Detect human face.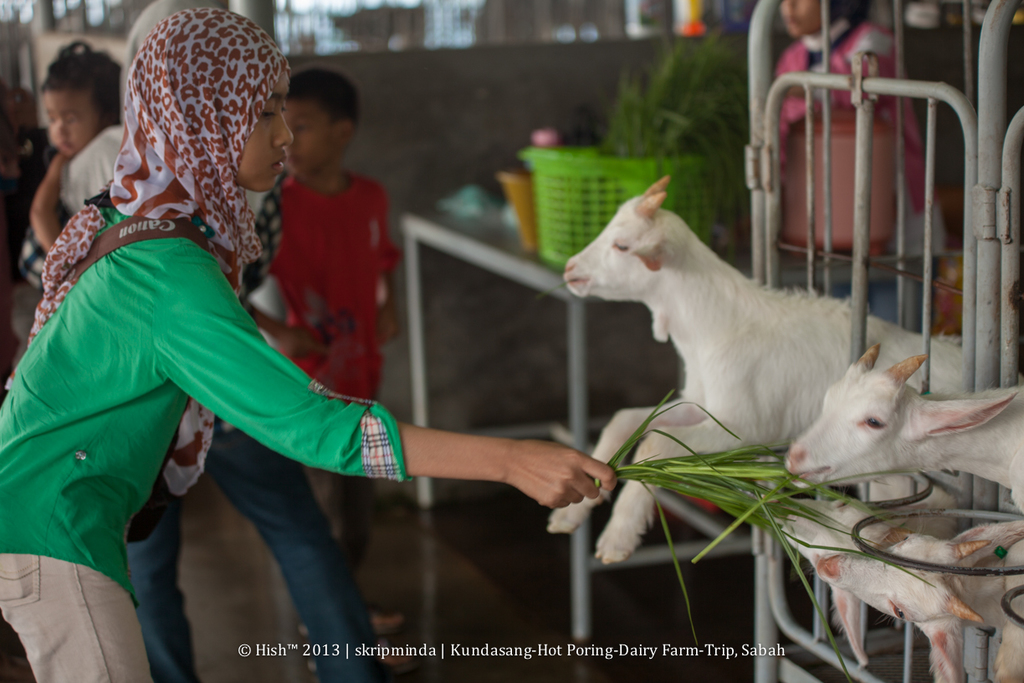
Detected at left=780, top=0, right=821, bottom=39.
